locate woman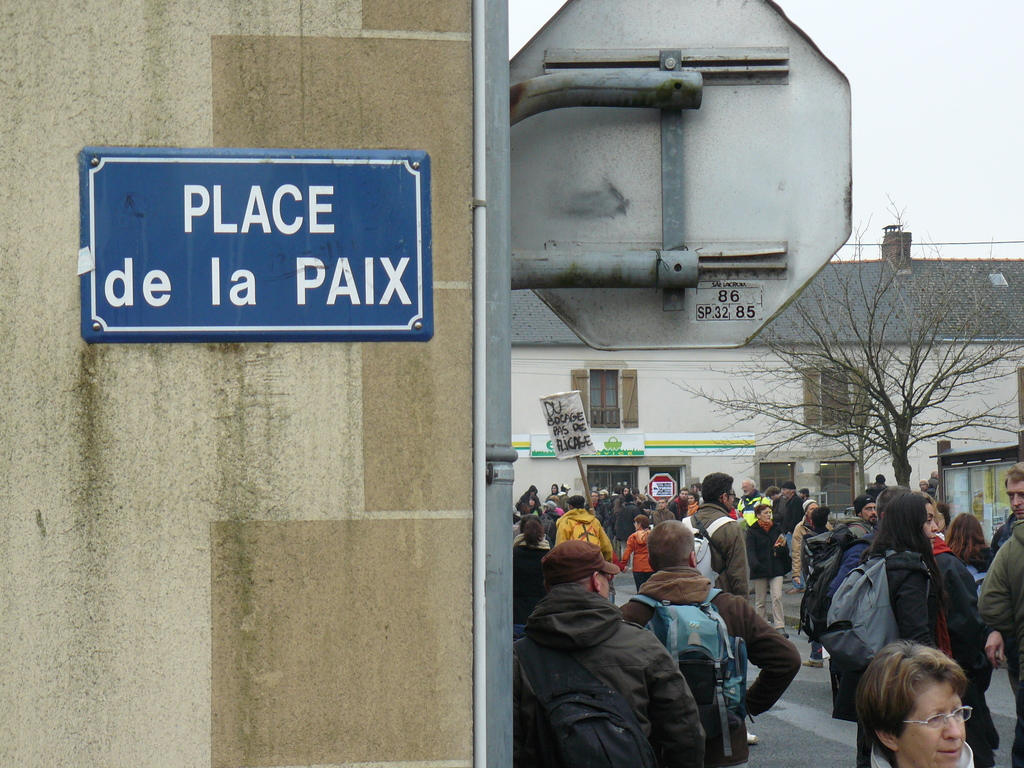
rect(941, 512, 989, 564)
